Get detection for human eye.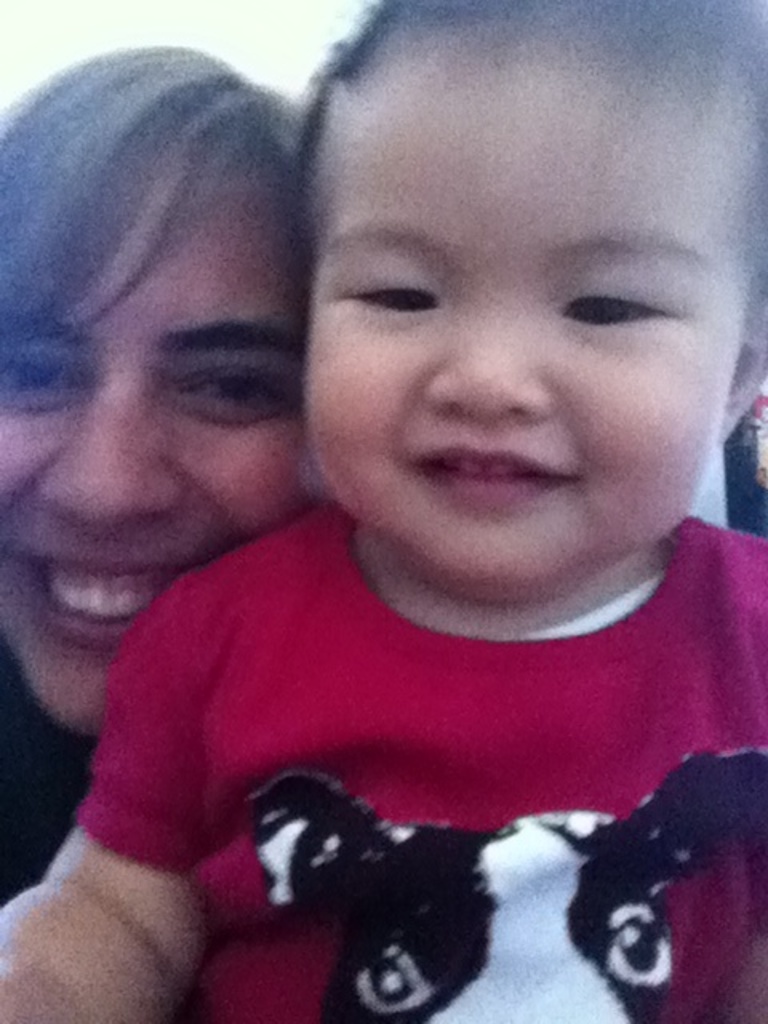
Detection: 3/344/91/410.
